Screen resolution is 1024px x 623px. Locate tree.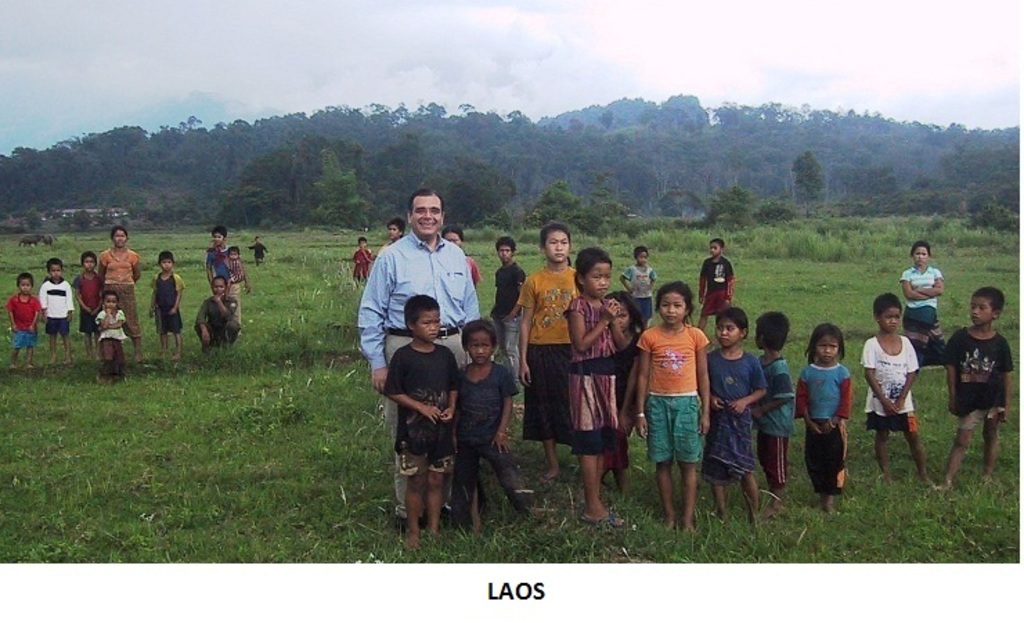
{"left": 408, "top": 152, "right": 524, "bottom": 234}.
